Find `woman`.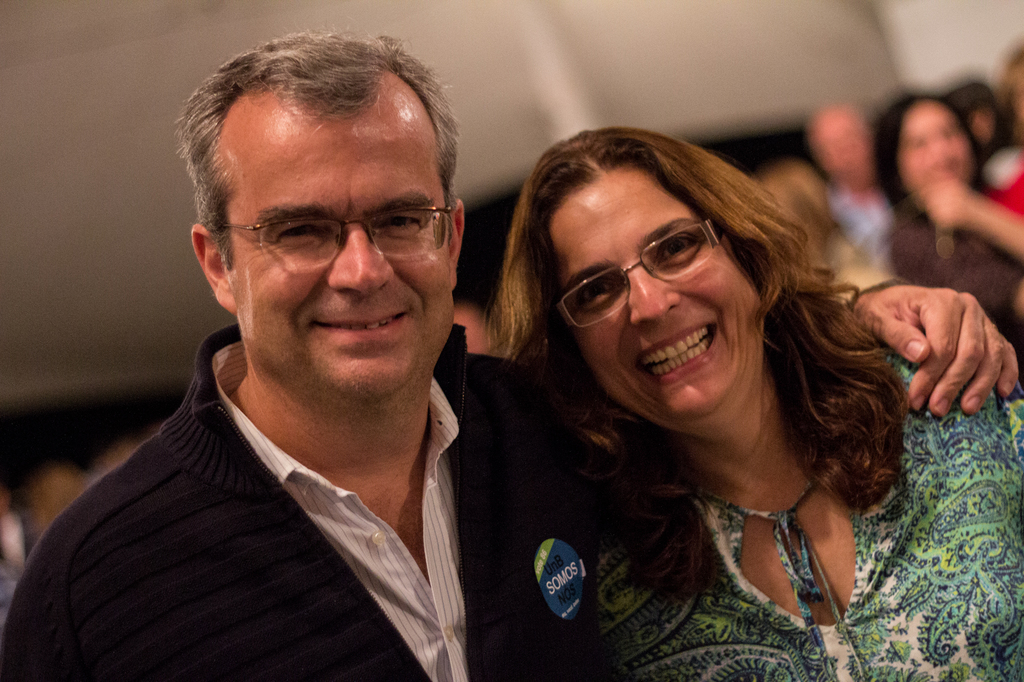
{"left": 878, "top": 80, "right": 1023, "bottom": 353}.
